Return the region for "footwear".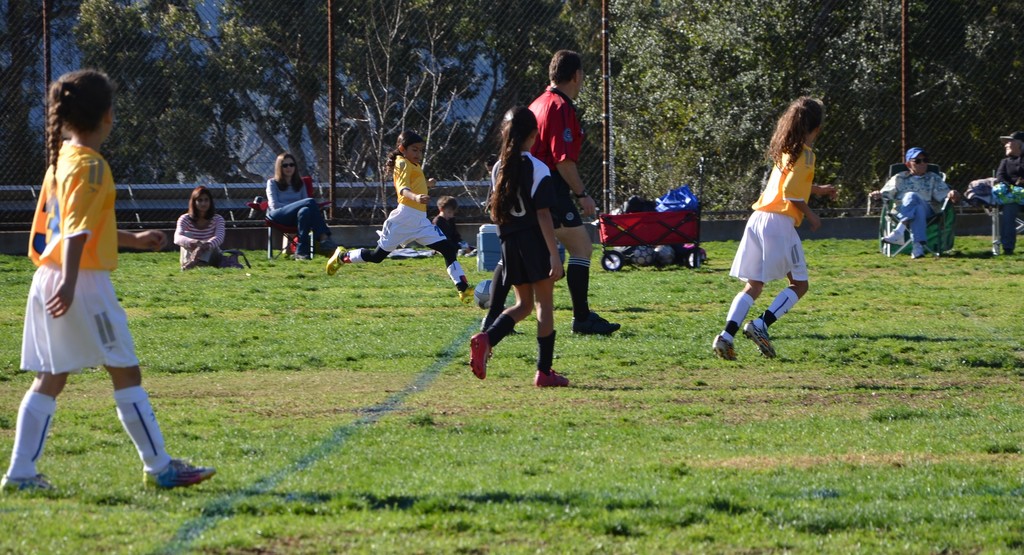
324 245 355 278.
